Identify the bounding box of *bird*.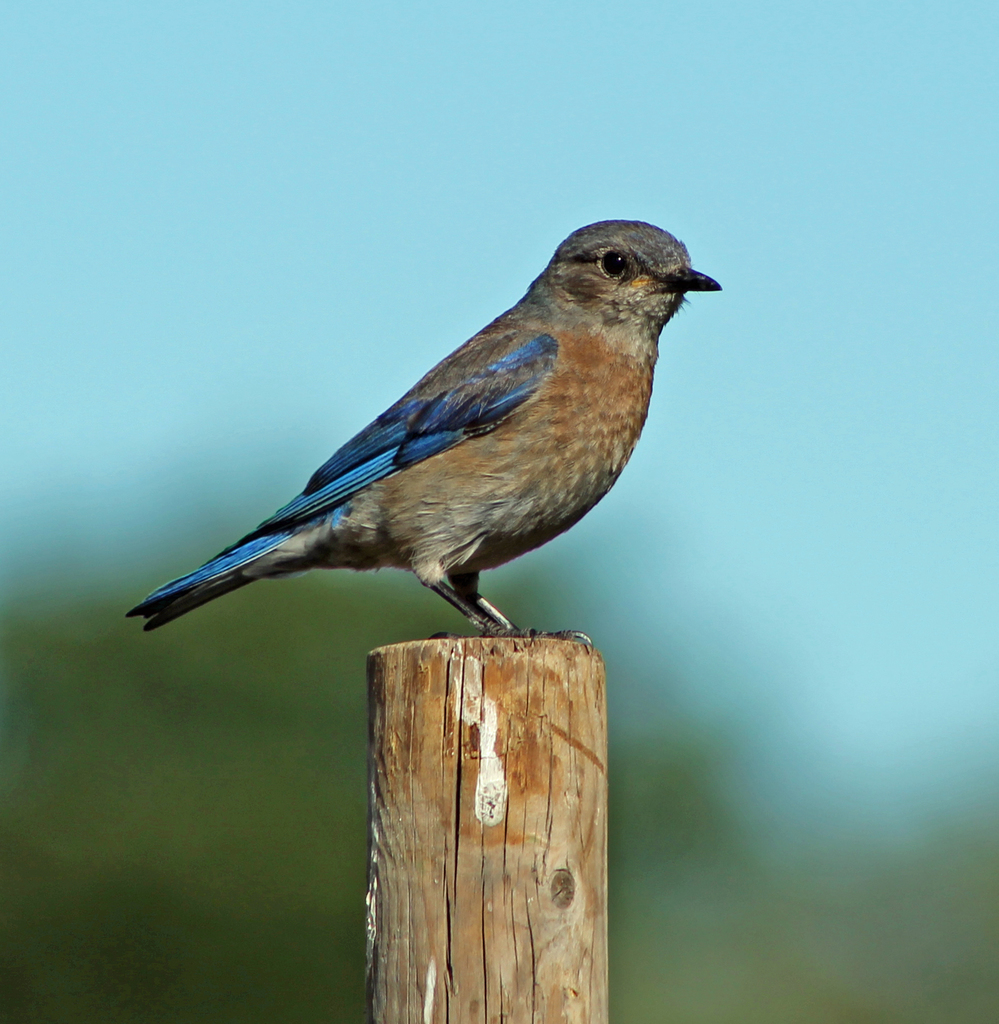
[119,214,726,644].
